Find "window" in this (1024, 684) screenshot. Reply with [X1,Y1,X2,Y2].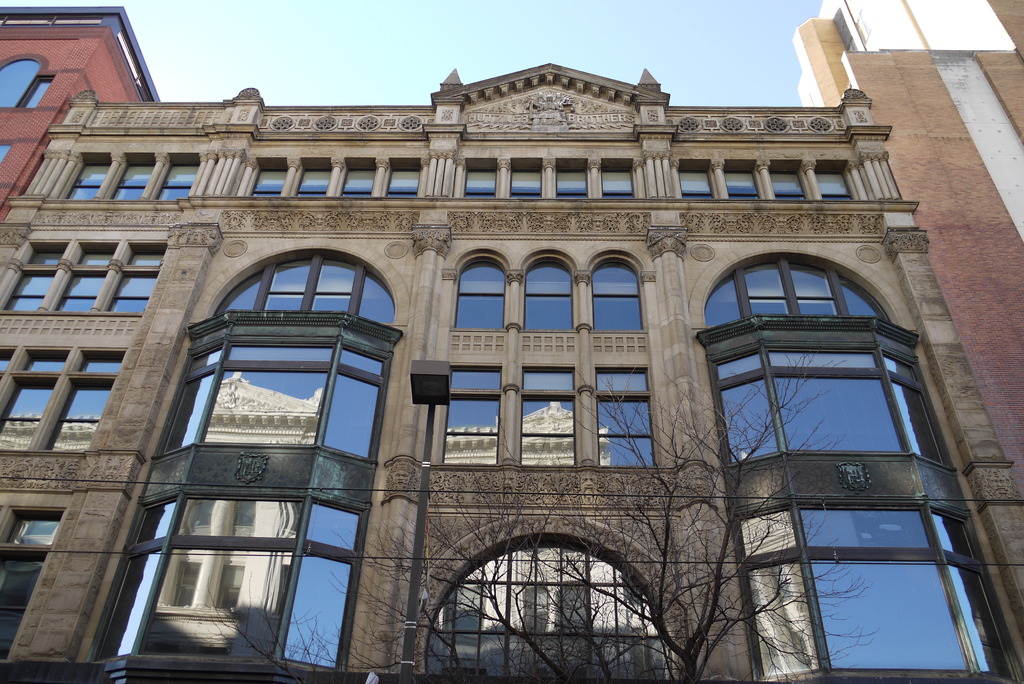
[336,166,376,198].
